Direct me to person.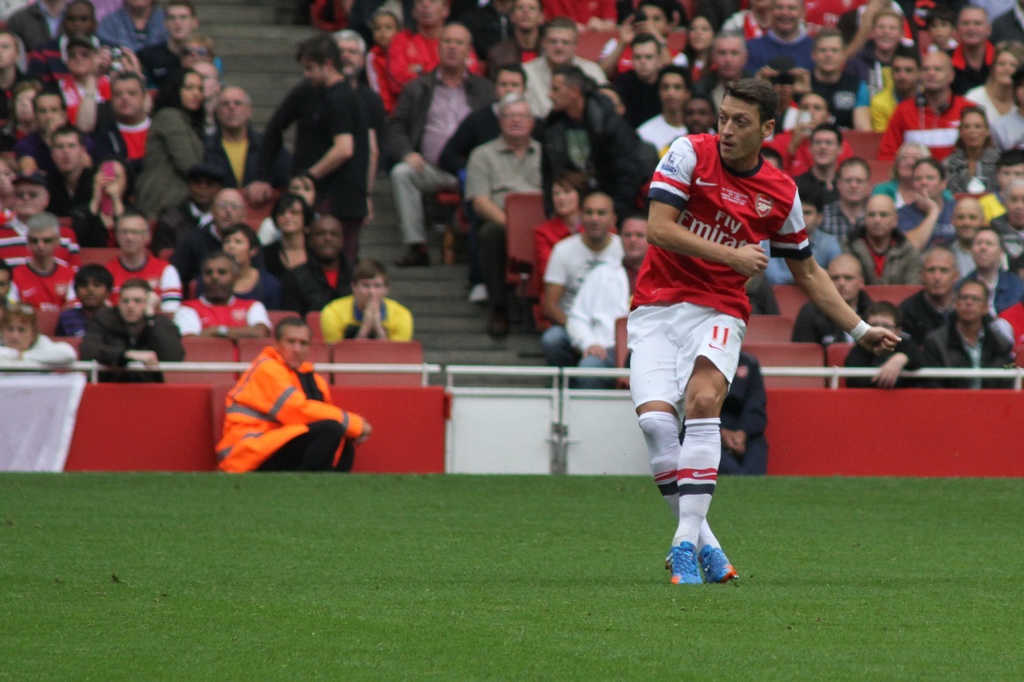
Direction: {"left": 144, "top": 0, "right": 207, "bottom": 74}.
